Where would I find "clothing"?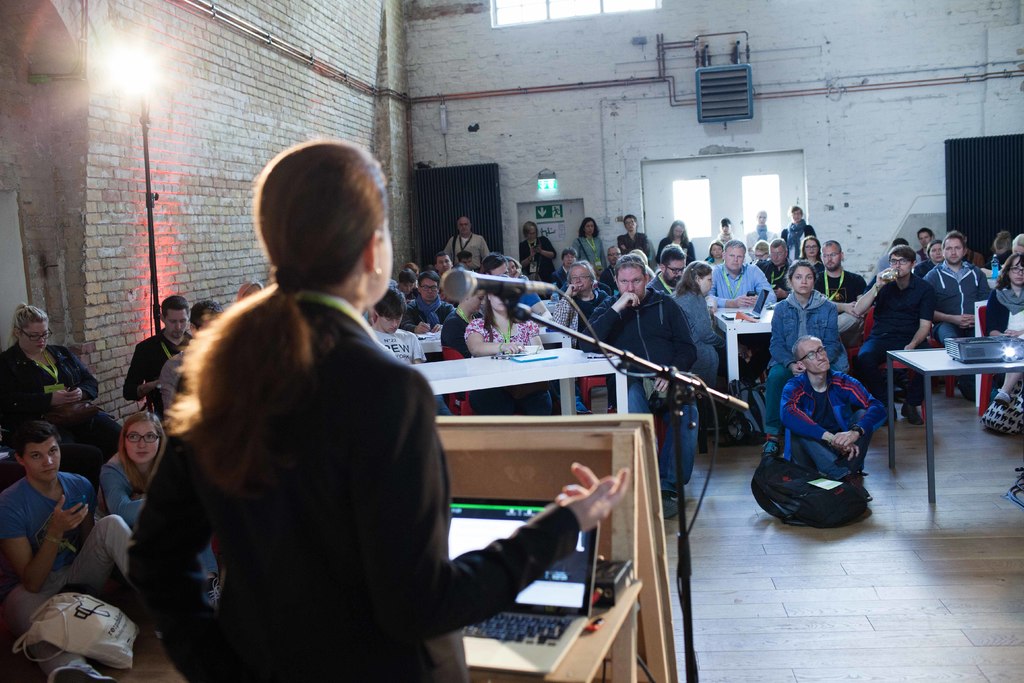
At 118, 327, 197, 425.
